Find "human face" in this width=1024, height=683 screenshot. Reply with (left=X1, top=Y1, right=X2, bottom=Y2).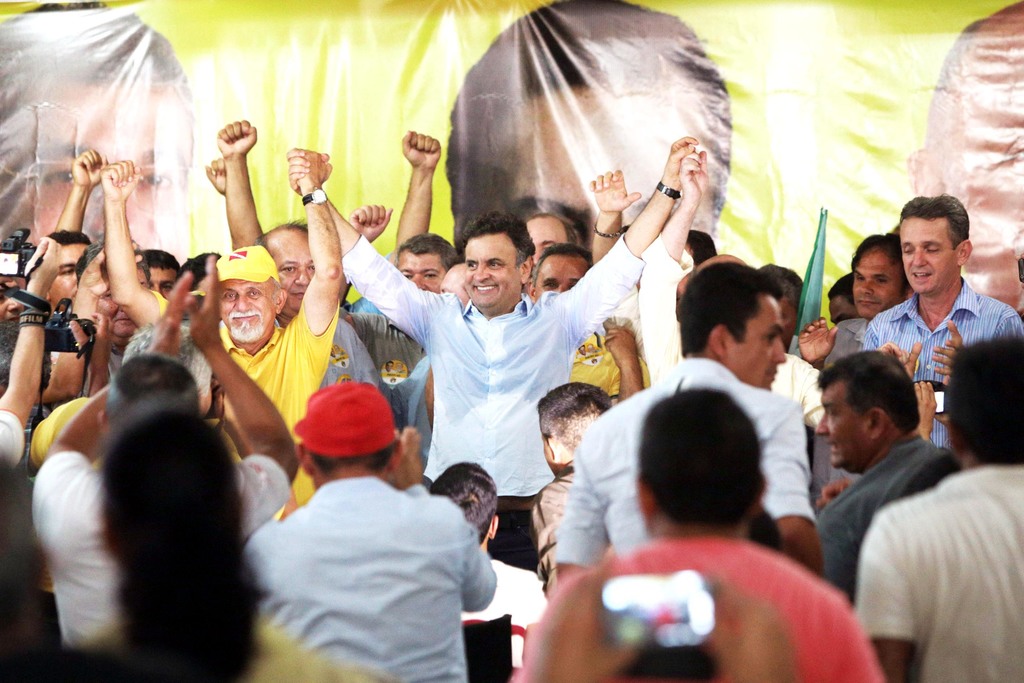
(left=0, top=276, right=20, bottom=317).
